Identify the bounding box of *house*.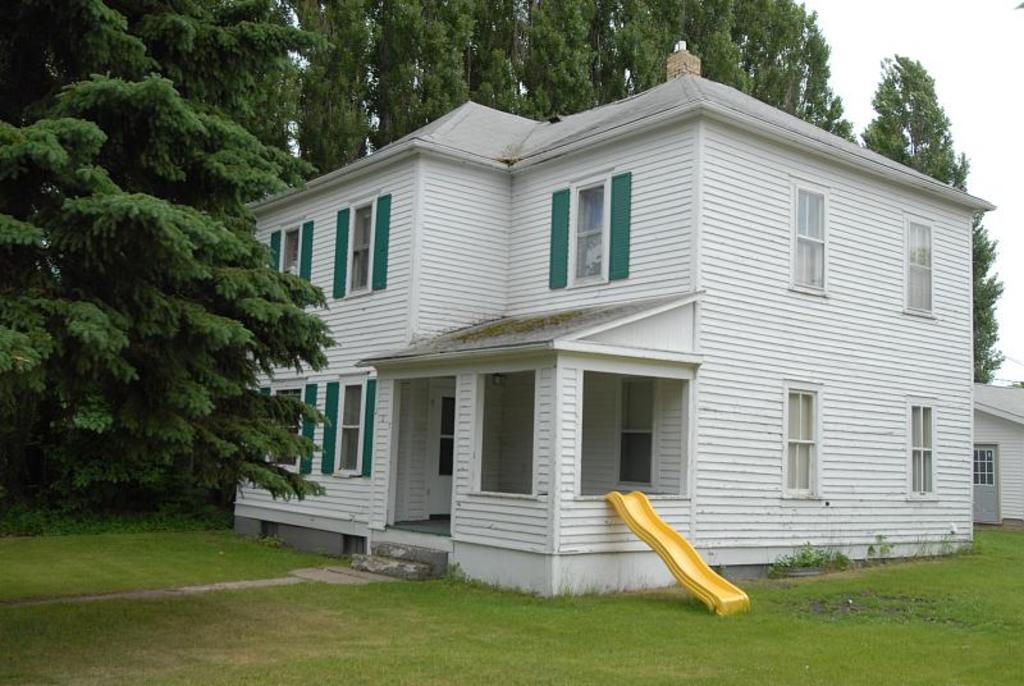
[left=227, top=45, right=995, bottom=596].
